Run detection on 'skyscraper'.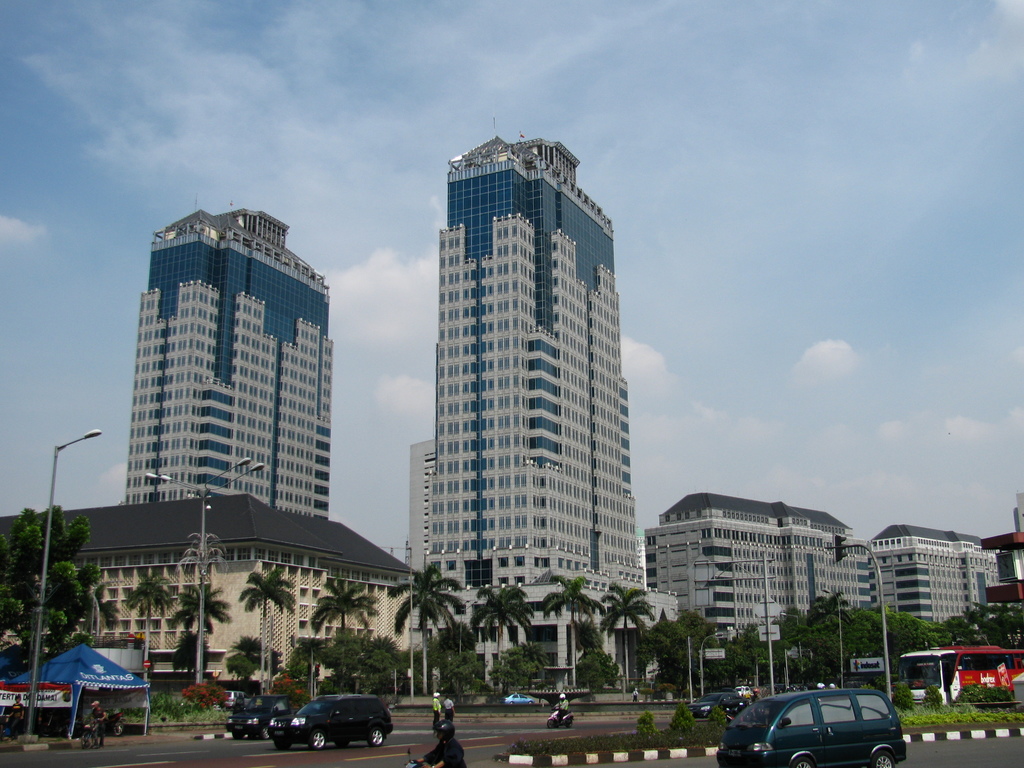
Result: crop(436, 118, 678, 700).
